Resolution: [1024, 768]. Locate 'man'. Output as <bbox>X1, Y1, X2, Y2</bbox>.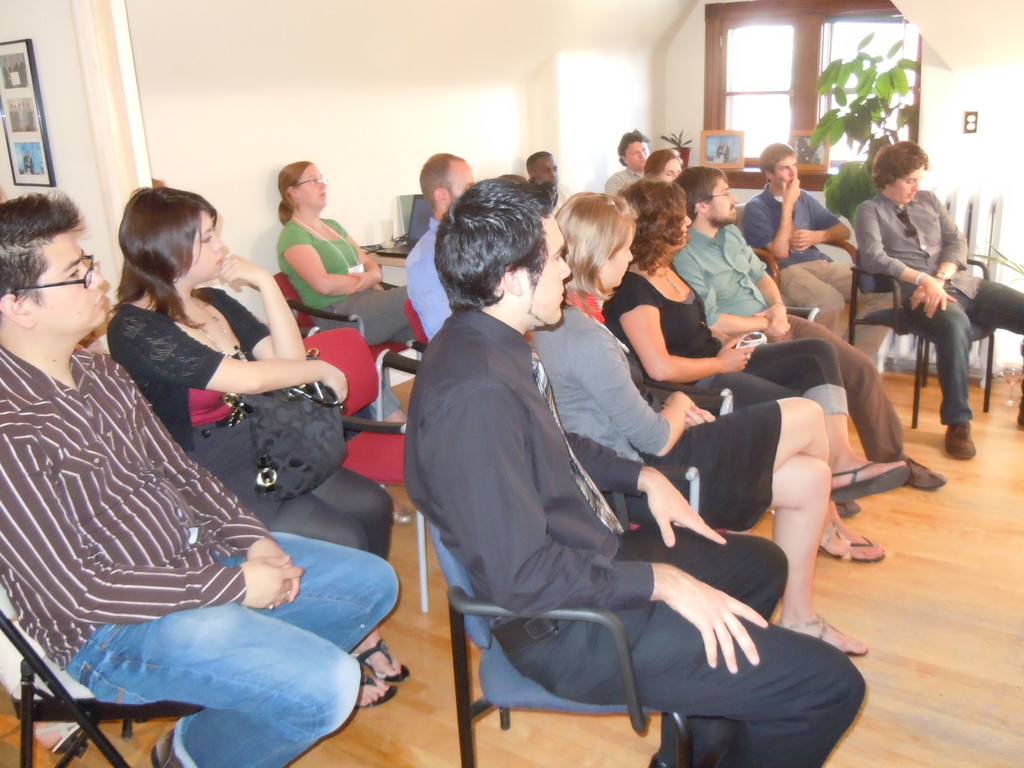
<bbox>668, 159, 949, 524</bbox>.
